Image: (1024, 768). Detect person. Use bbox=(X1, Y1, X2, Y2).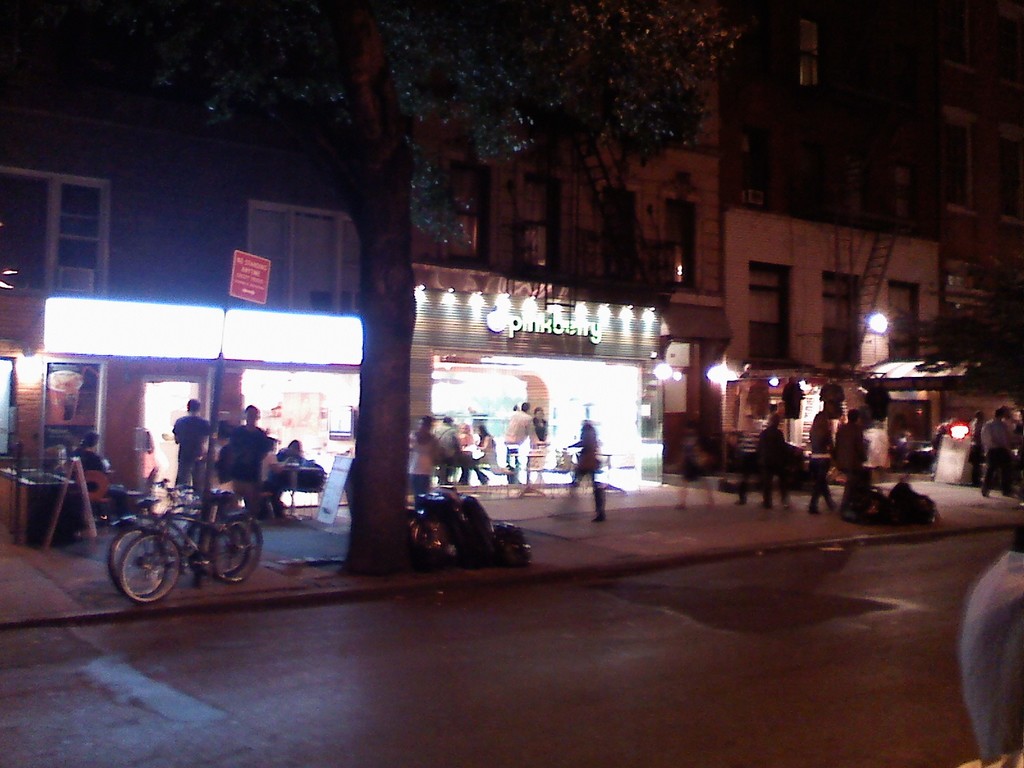
bbox=(275, 441, 311, 498).
